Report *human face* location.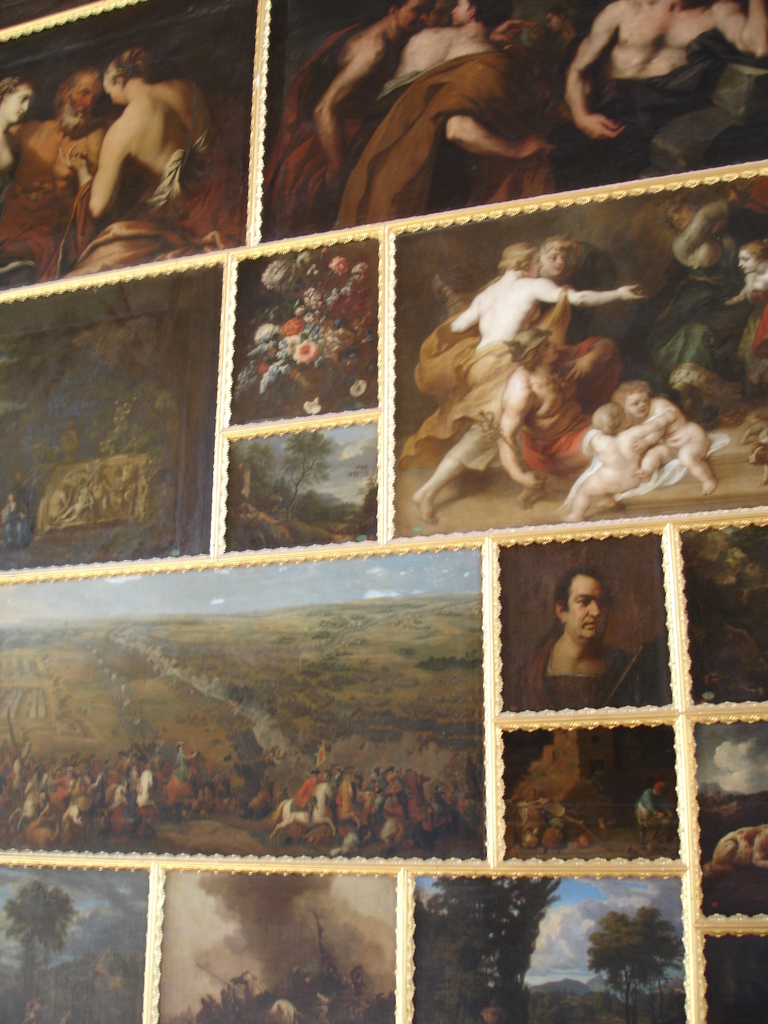
Report: (540,244,577,274).
